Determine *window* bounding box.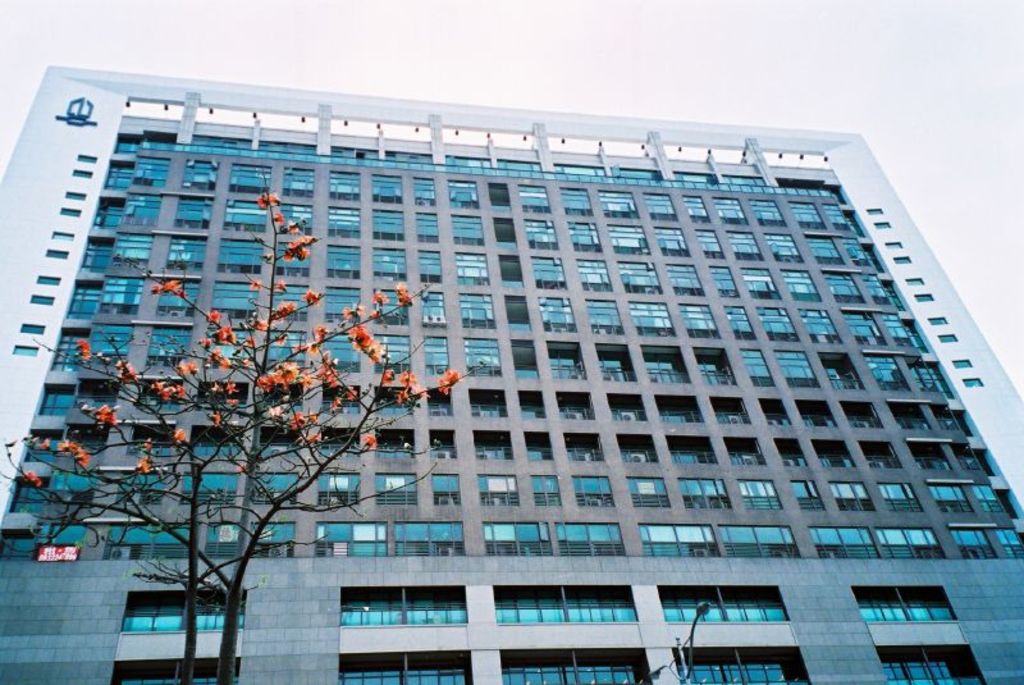
Determined: bbox=(600, 188, 637, 219).
